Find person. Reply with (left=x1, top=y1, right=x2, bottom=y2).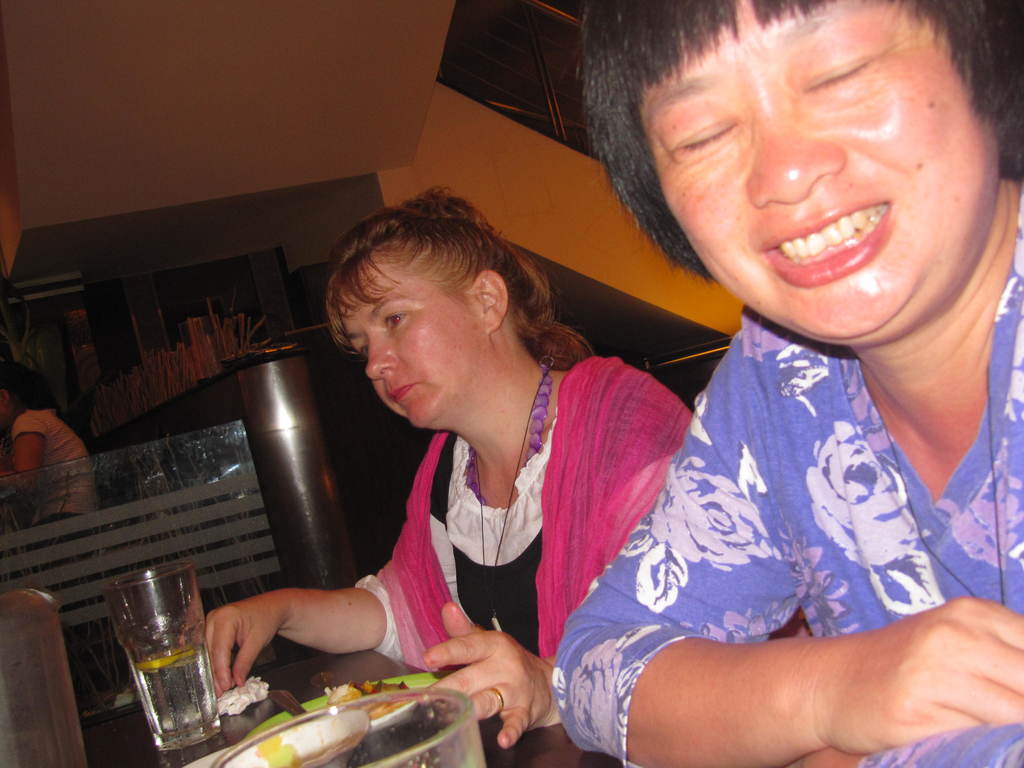
(left=0, top=358, right=92, bottom=573).
